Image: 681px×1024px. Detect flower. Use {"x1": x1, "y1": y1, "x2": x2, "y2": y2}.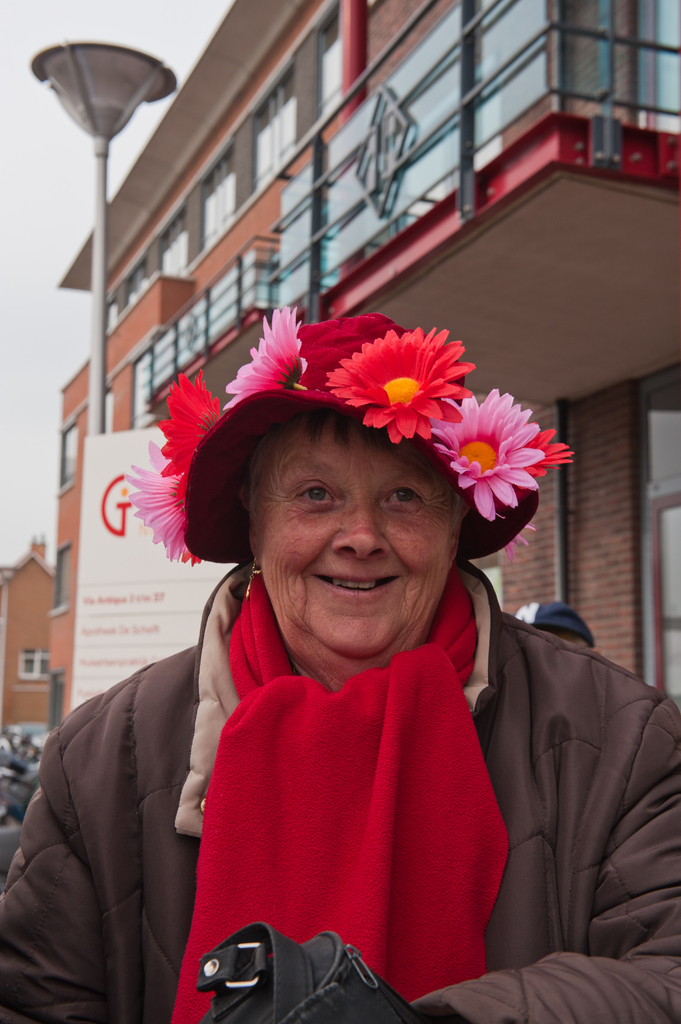
{"x1": 162, "y1": 372, "x2": 232, "y2": 495}.
